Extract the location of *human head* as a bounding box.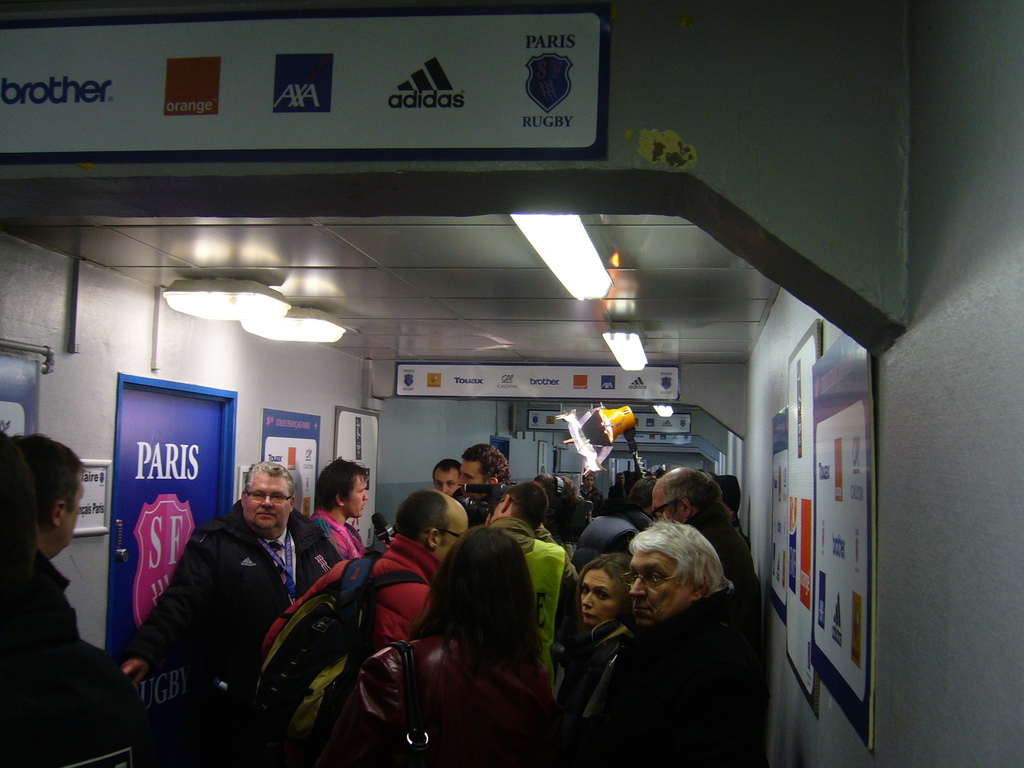
select_region(236, 460, 297, 540).
